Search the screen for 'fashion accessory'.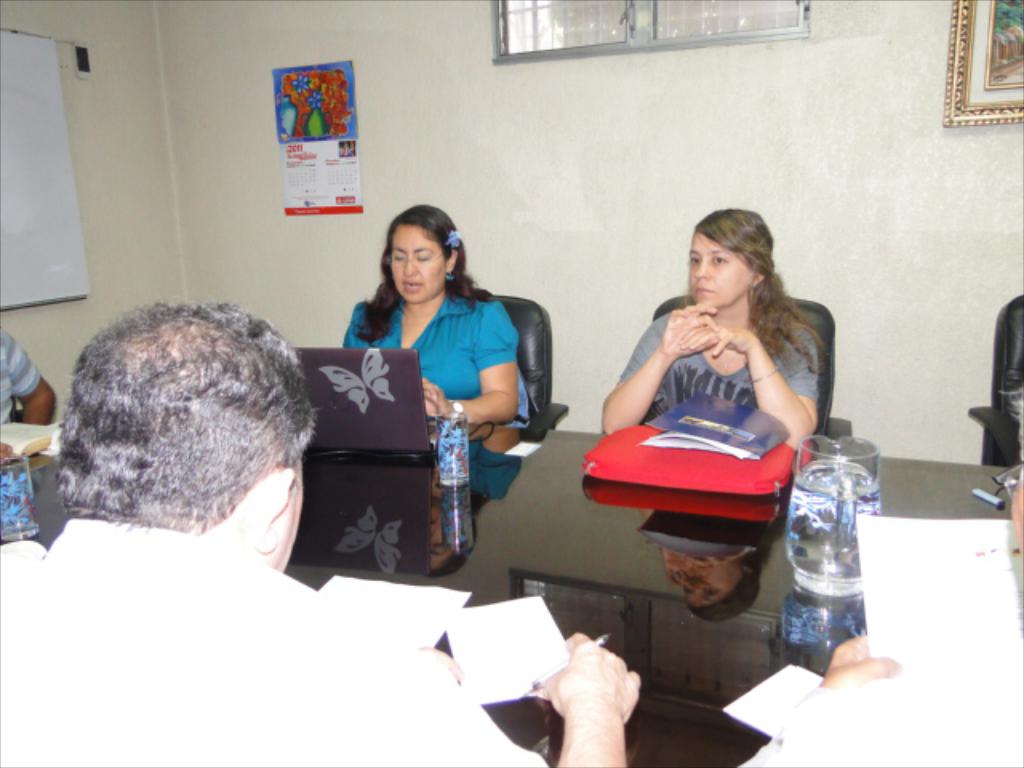
Found at bbox=(440, 270, 454, 285).
